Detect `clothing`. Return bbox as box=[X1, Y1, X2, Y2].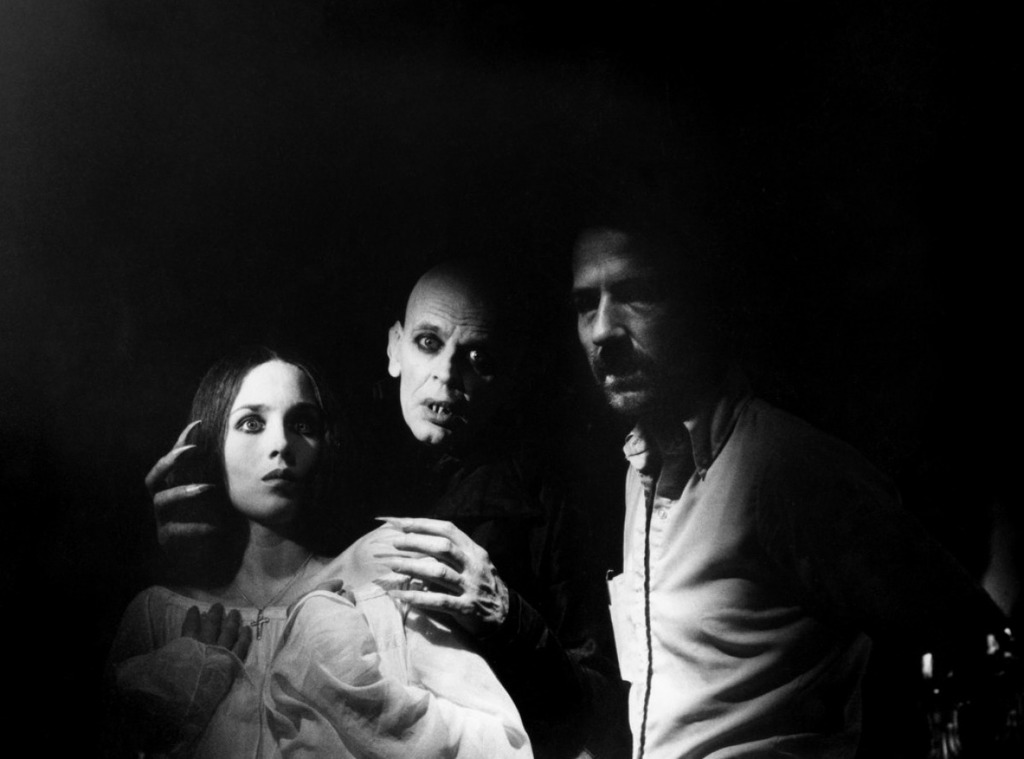
box=[625, 379, 893, 758].
